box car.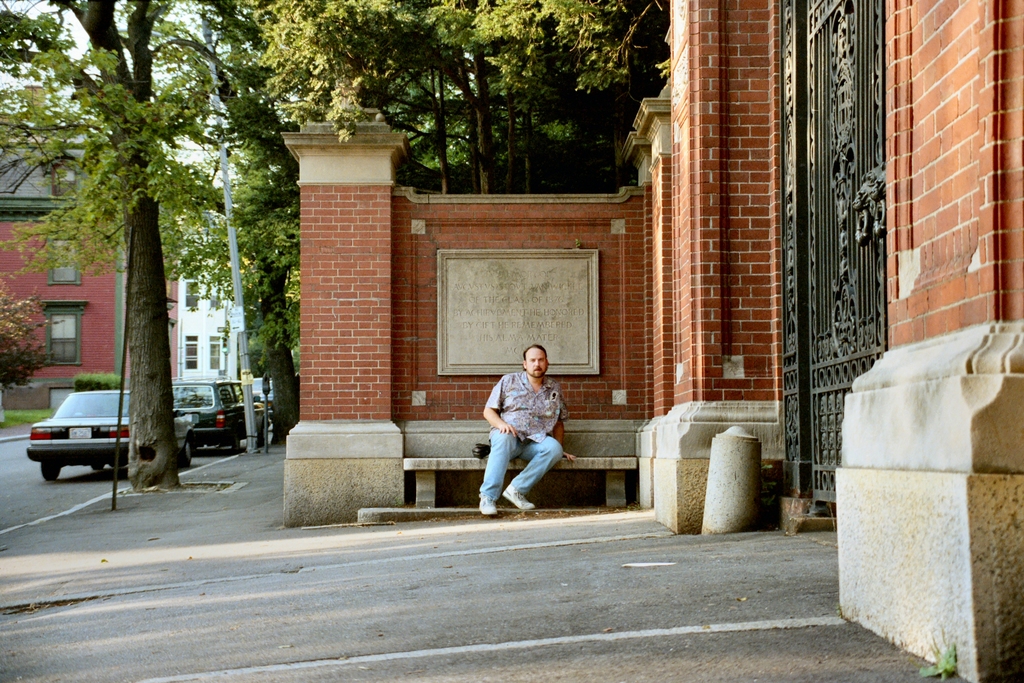
detection(168, 380, 282, 461).
